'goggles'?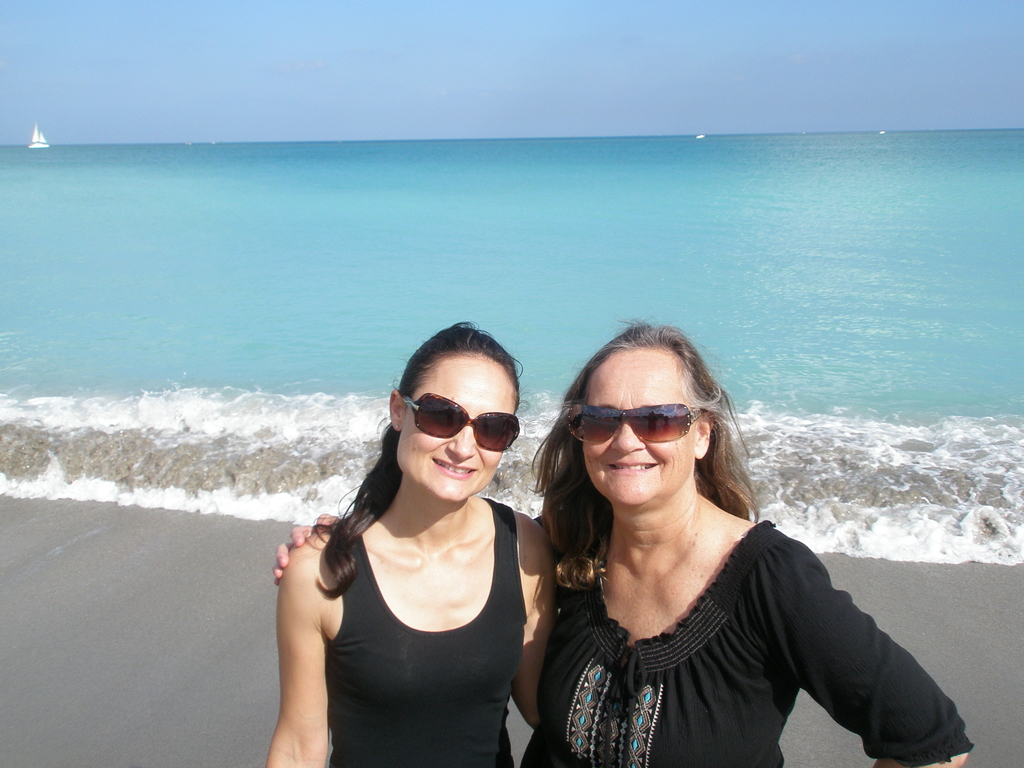
Rect(397, 396, 540, 455)
